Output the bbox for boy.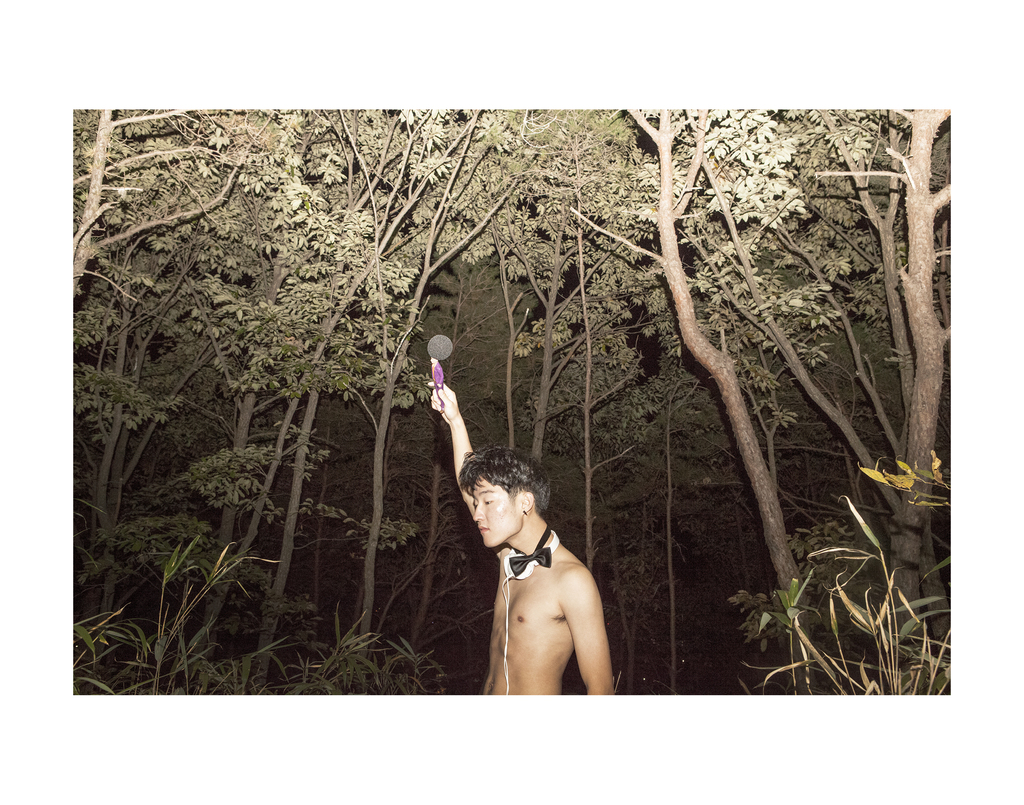
BBox(407, 394, 612, 719).
